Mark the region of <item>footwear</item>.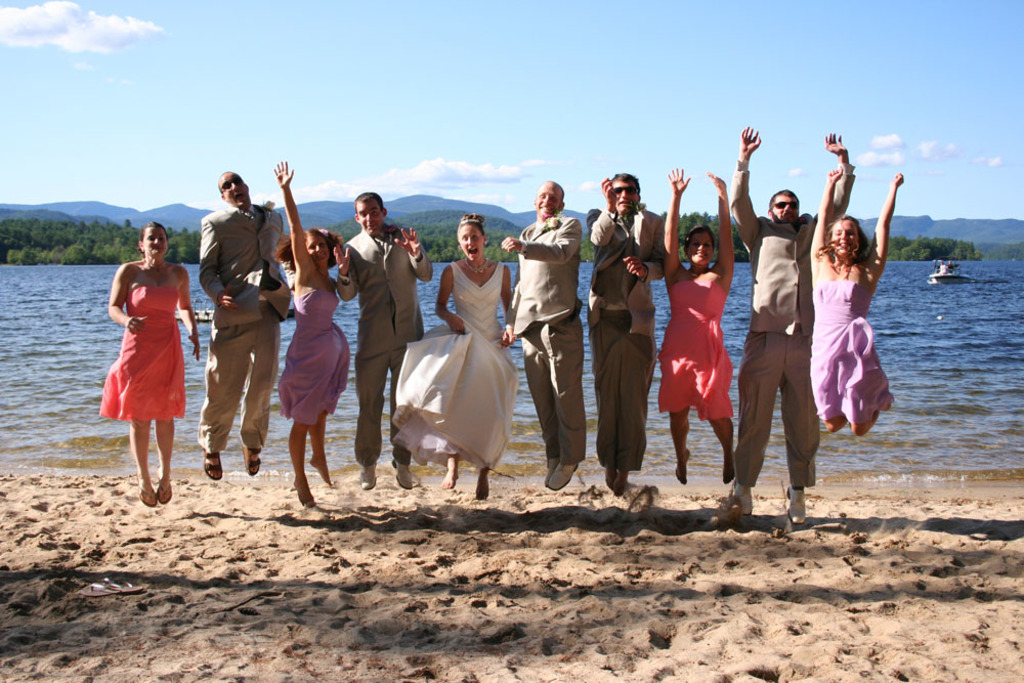
Region: select_region(156, 478, 168, 502).
